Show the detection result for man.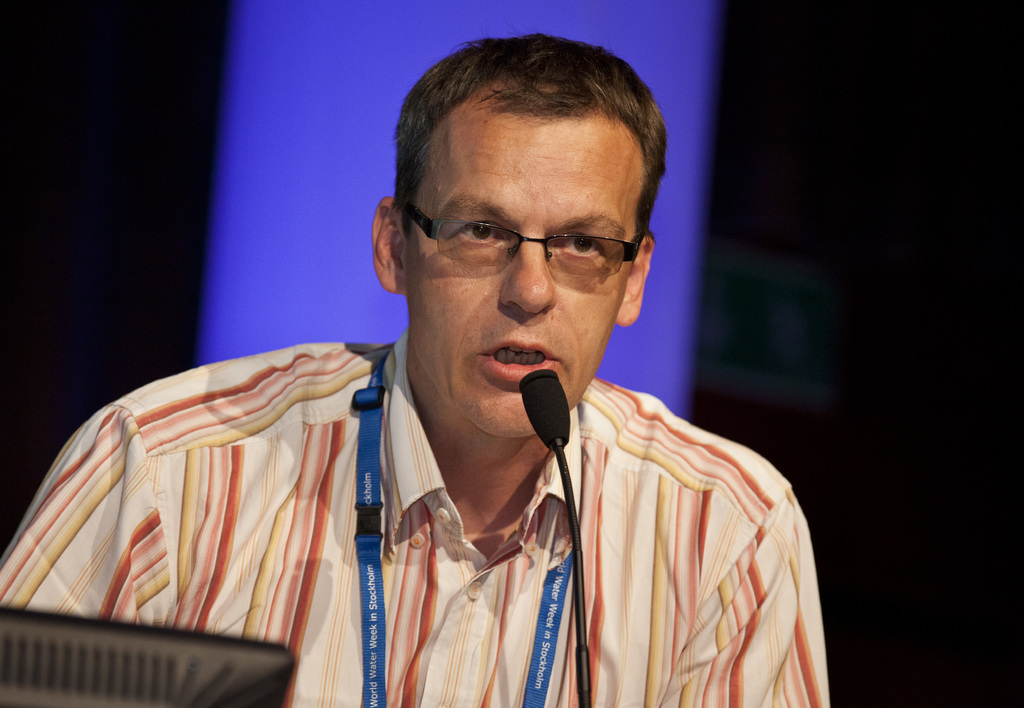
box=[0, 26, 831, 707].
